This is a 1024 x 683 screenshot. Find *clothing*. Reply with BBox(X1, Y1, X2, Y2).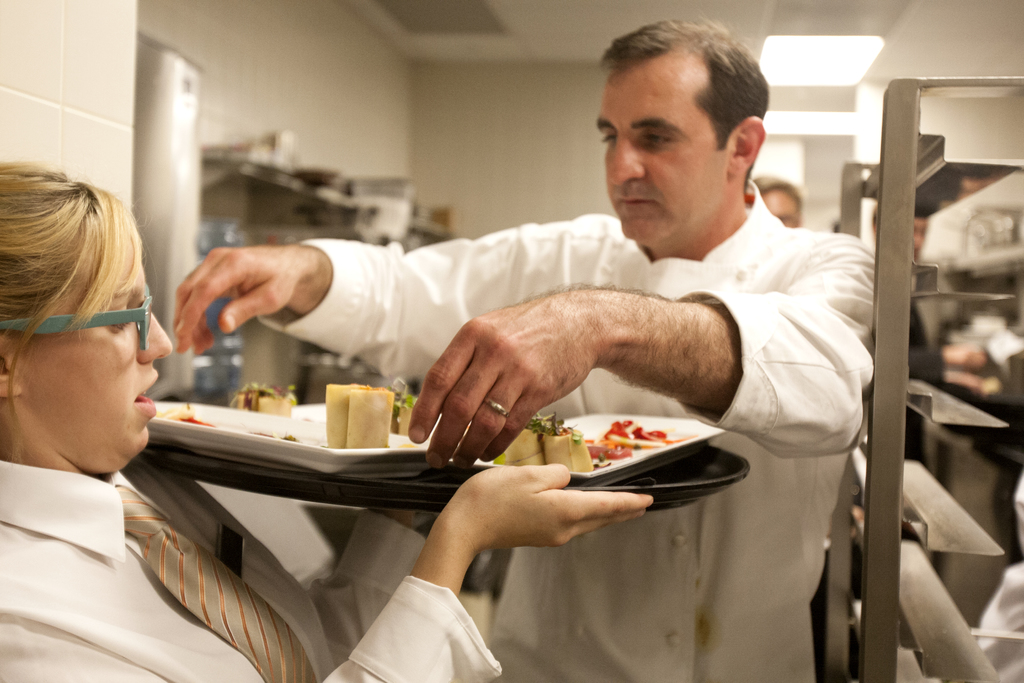
BBox(247, 66, 863, 656).
